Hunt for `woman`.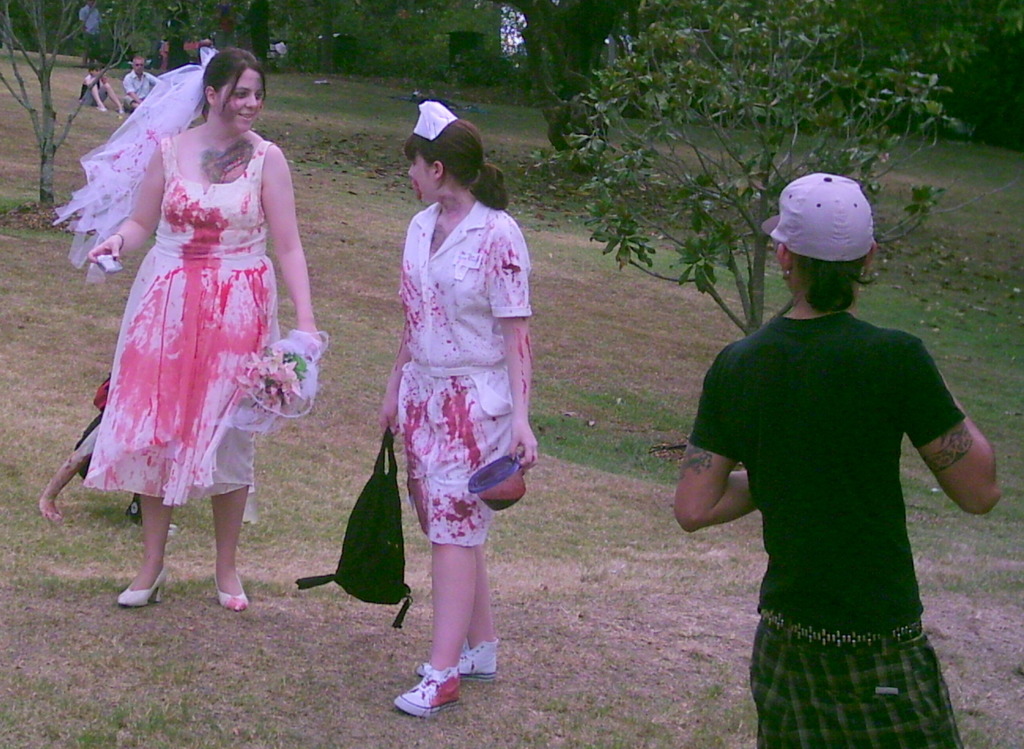
Hunted down at x1=84, y1=44, x2=319, y2=605.
